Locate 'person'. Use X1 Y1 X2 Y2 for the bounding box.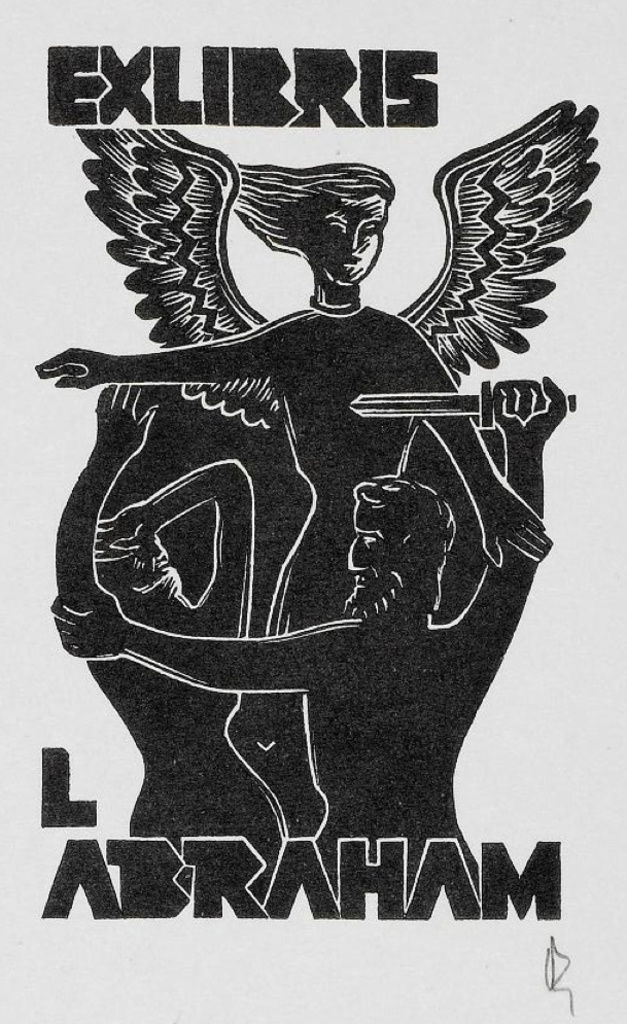
41 369 573 898.
